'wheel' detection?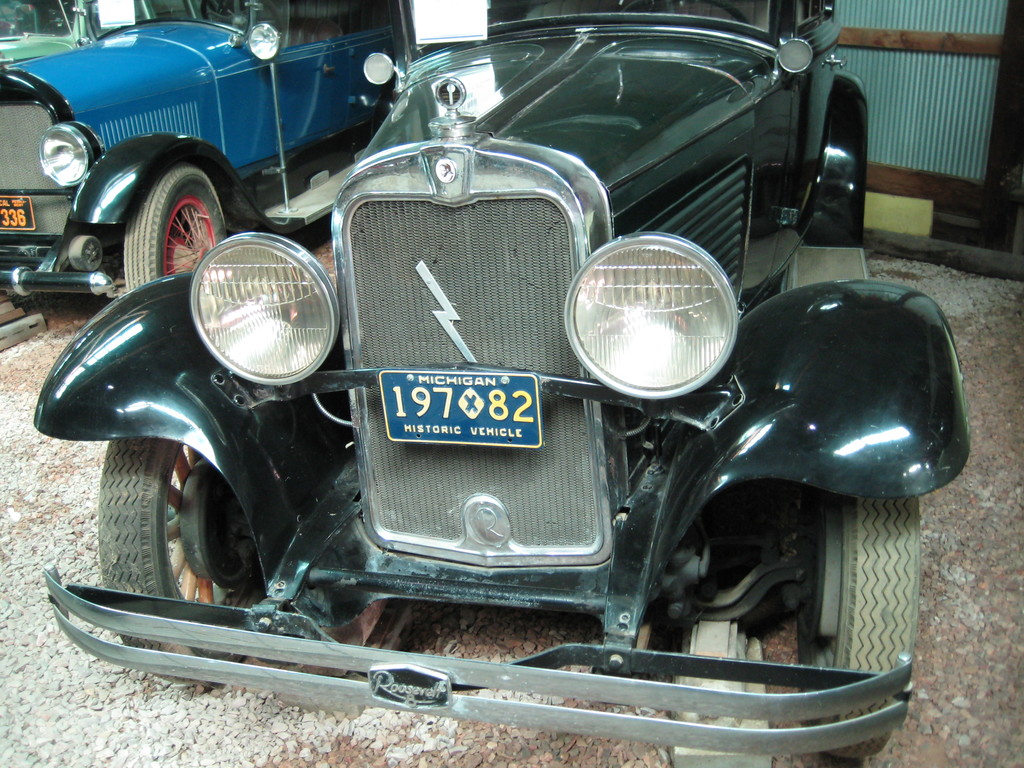
left=100, top=442, right=257, bottom=692
